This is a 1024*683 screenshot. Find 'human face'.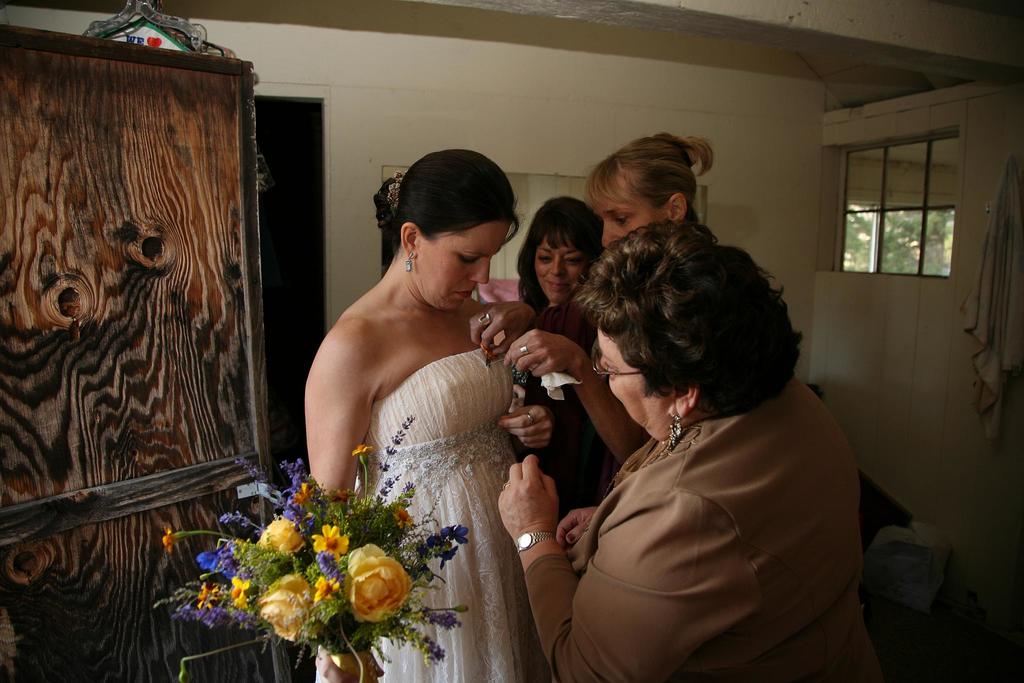
Bounding box: select_region(594, 202, 642, 240).
